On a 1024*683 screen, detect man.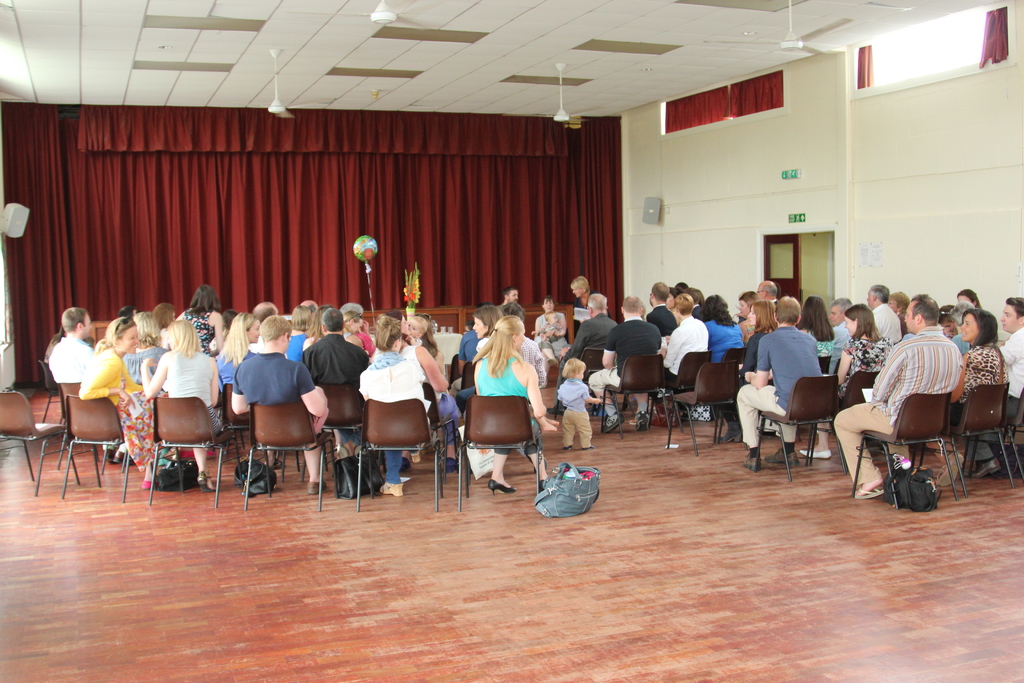
(548,292,617,414).
